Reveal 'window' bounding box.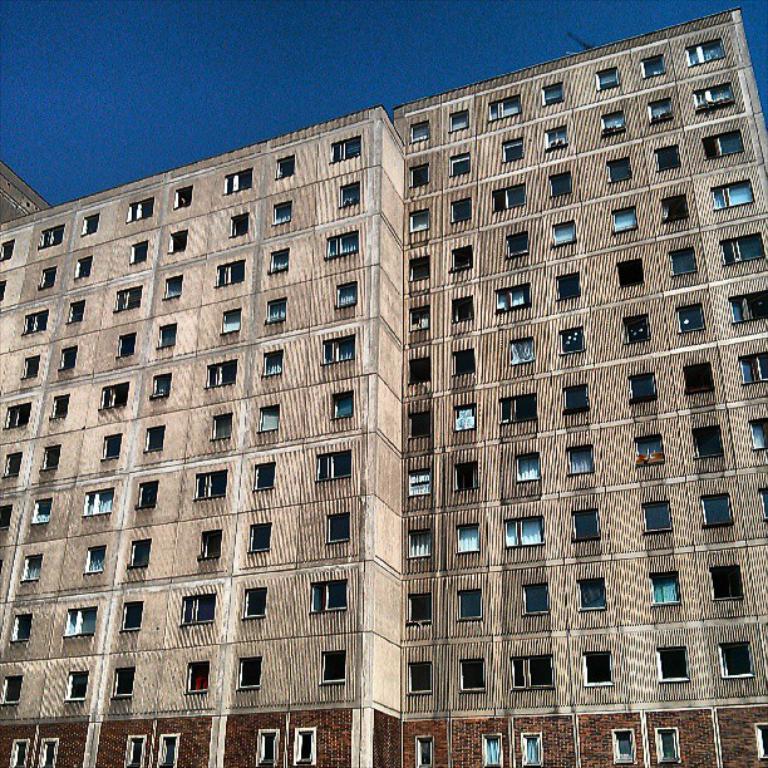
Revealed: pyautogui.locateOnScreen(320, 653, 345, 686).
